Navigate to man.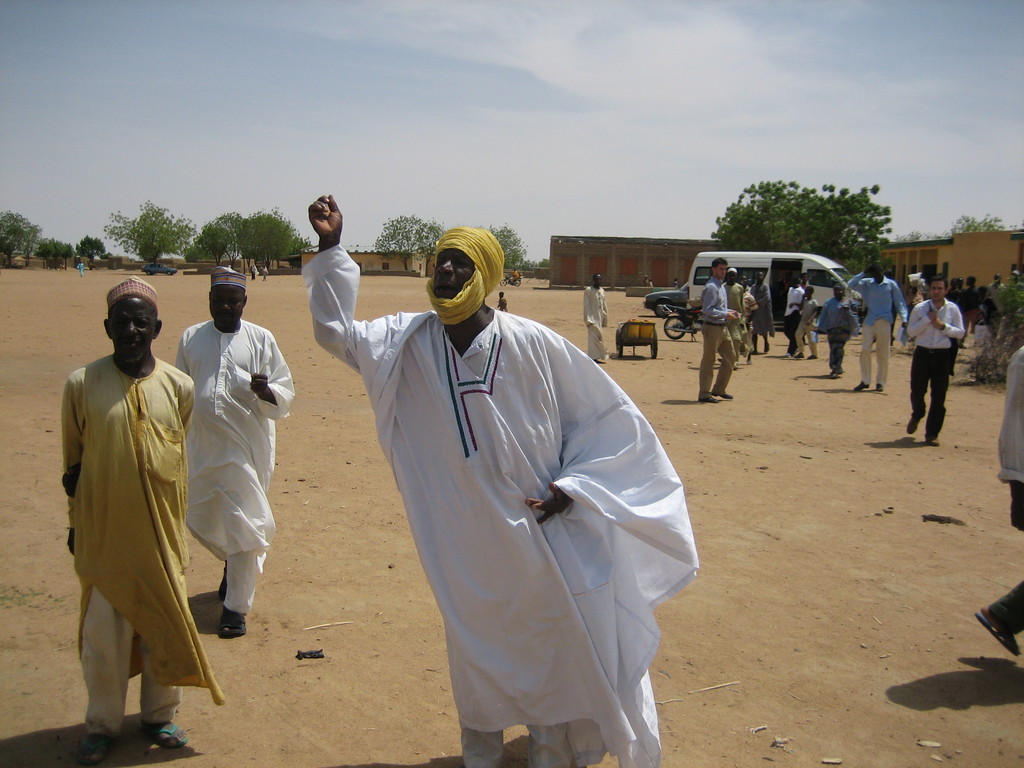
Navigation target: bbox(722, 268, 748, 372).
